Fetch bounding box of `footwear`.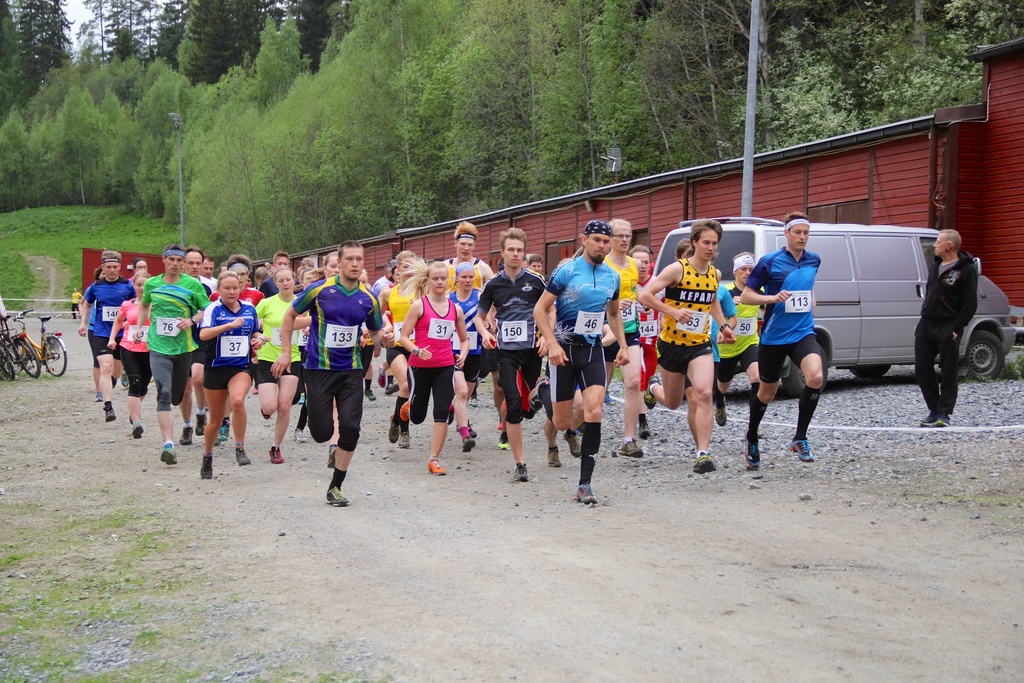
Bbox: 159,440,177,463.
